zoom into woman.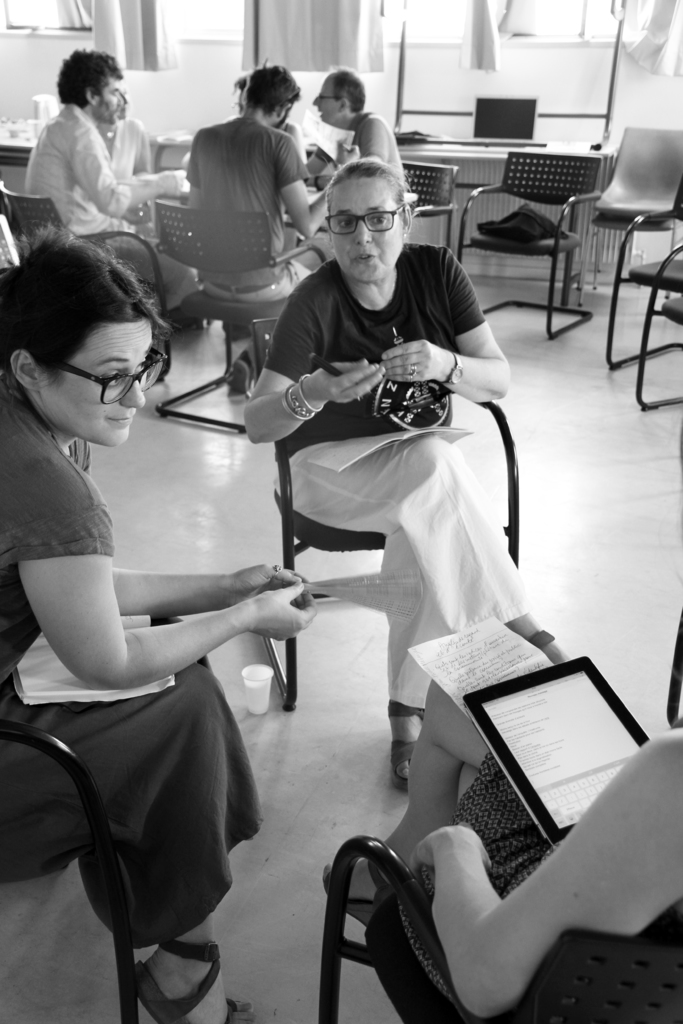
Zoom target: crop(243, 156, 571, 797).
